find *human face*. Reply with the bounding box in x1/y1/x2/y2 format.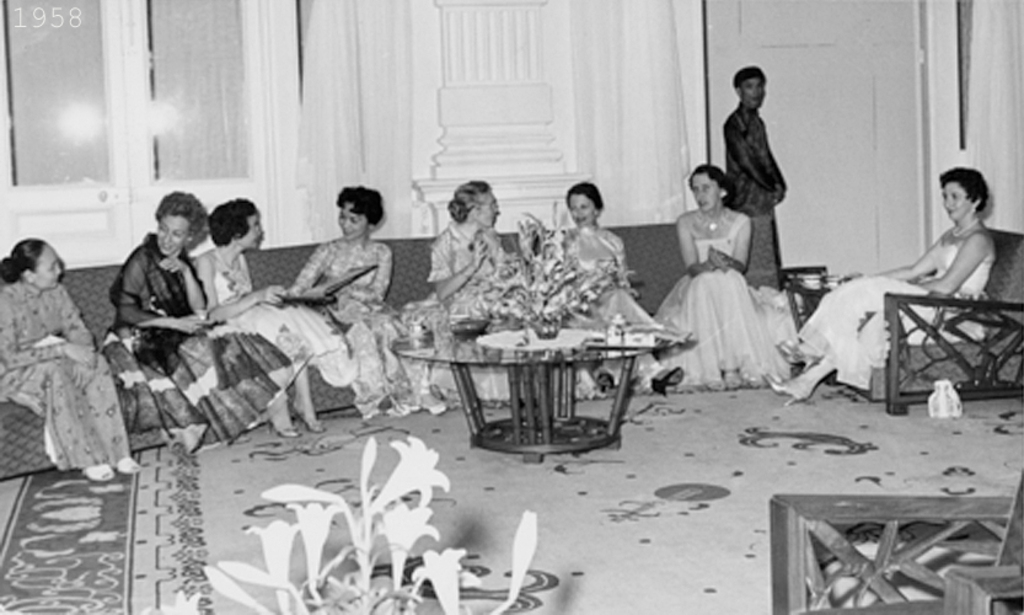
36/250/64/285.
